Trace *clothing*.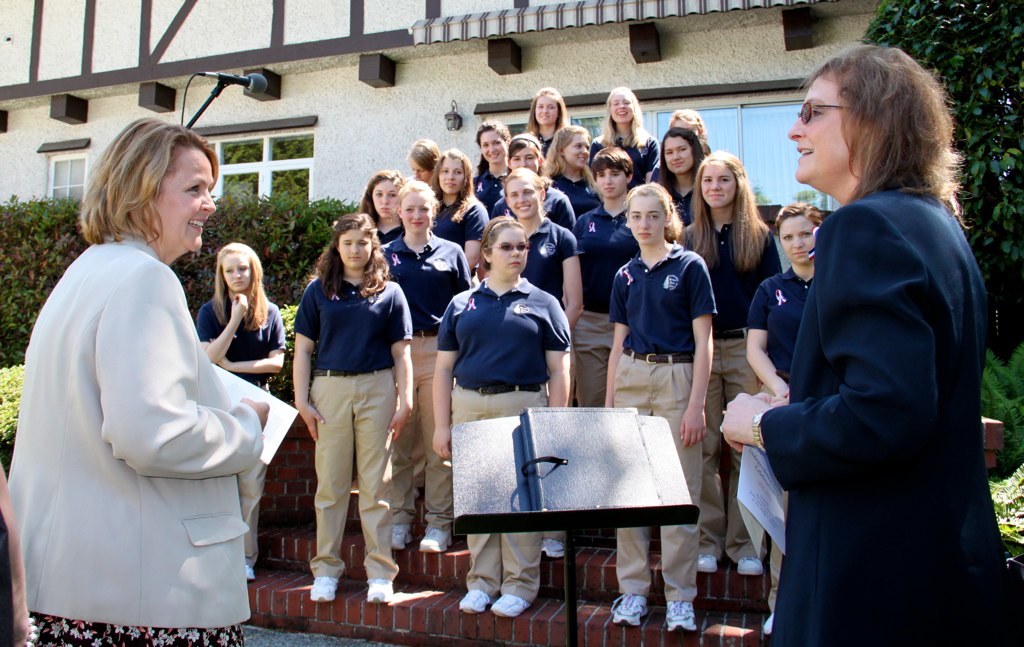
Traced to left=581, top=204, right=637, bottom=398.
